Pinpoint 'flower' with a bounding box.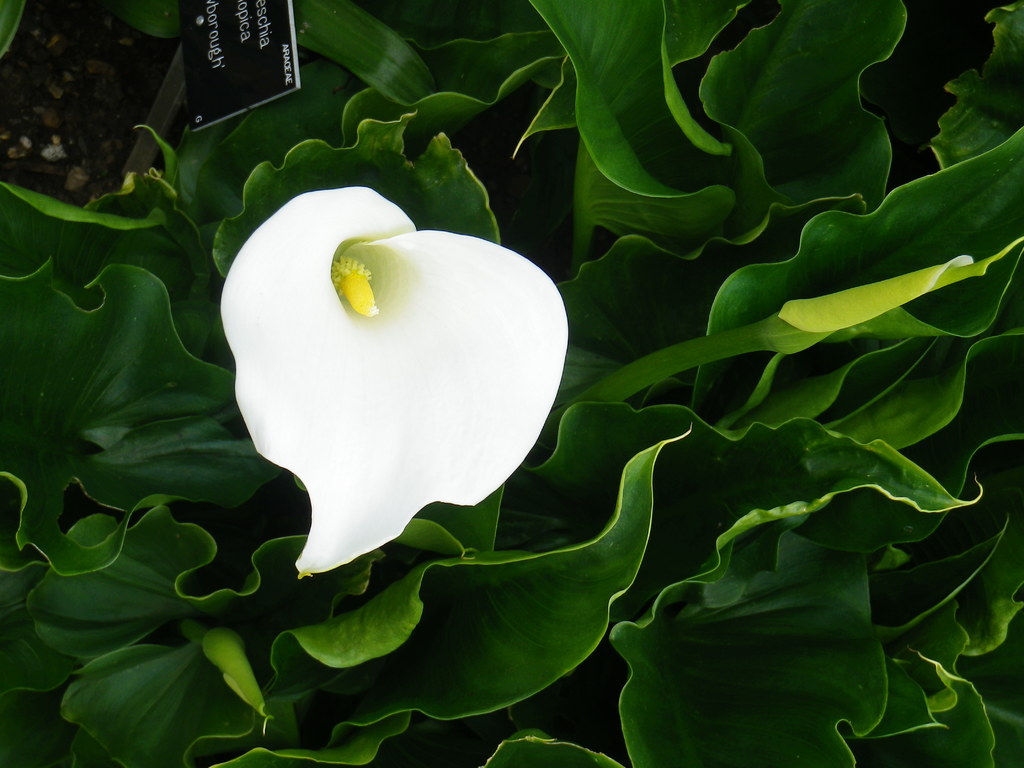
(207,182,577,559).
